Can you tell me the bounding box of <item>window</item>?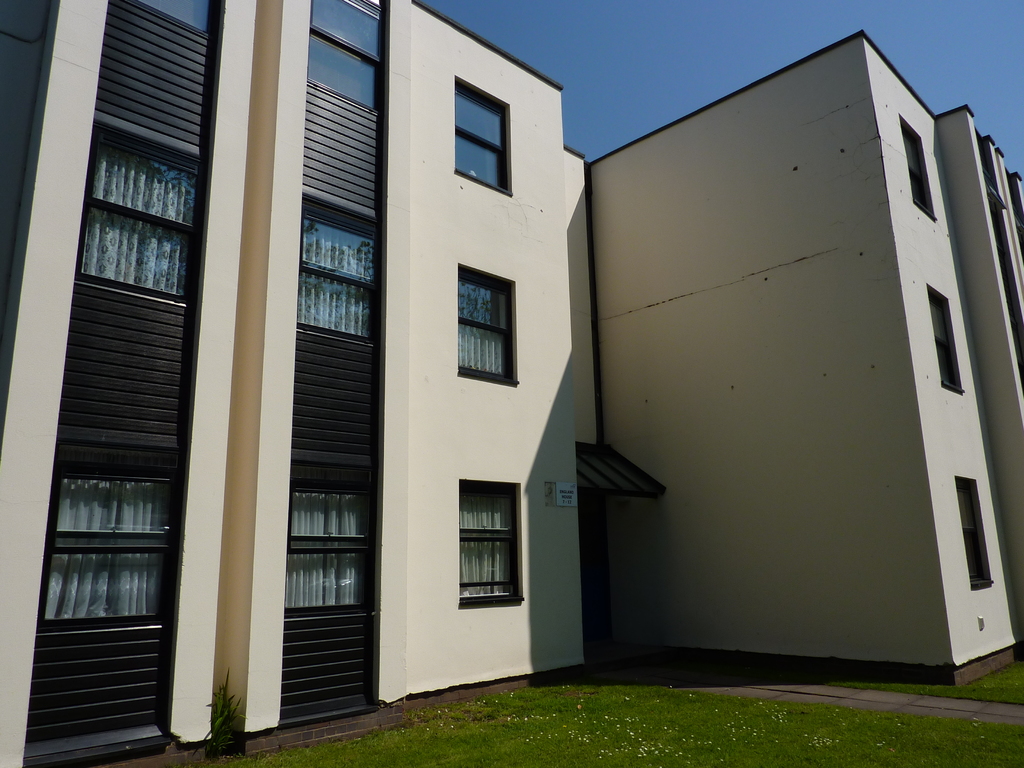
l=83, t=122, r=201, b=305.
